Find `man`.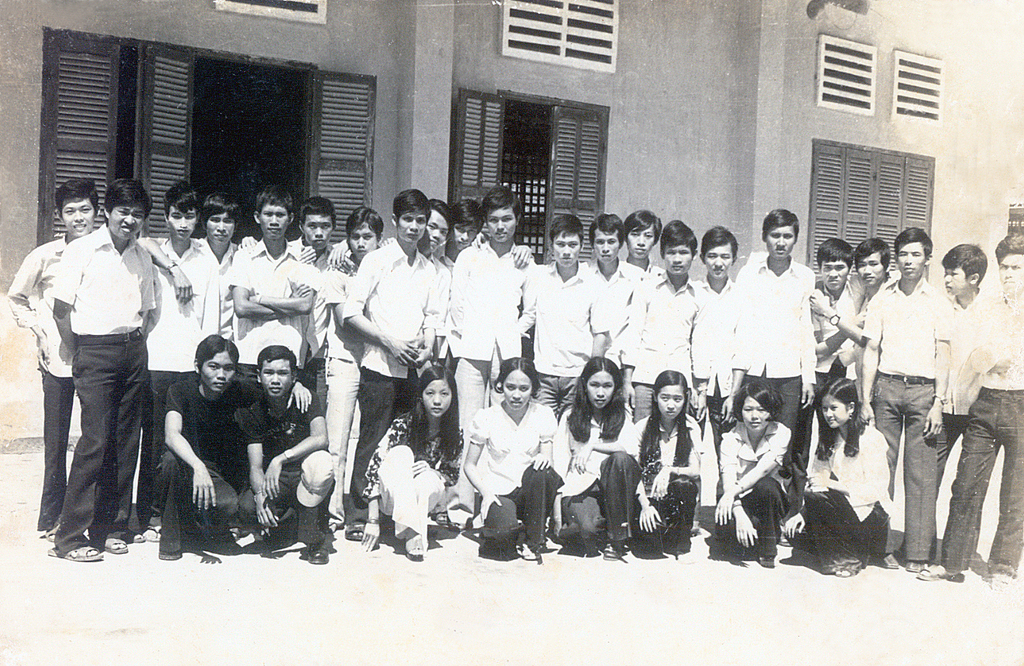
bbox=(343, 188, 449, 551).
